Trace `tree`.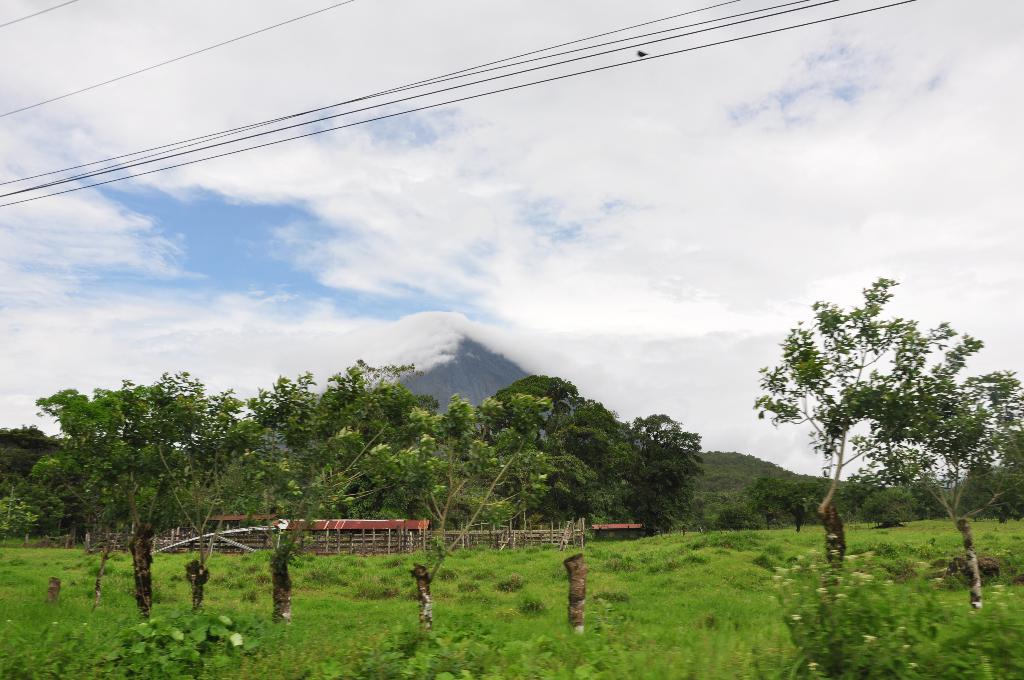
Traced to box(0, 455, 56, 544).
